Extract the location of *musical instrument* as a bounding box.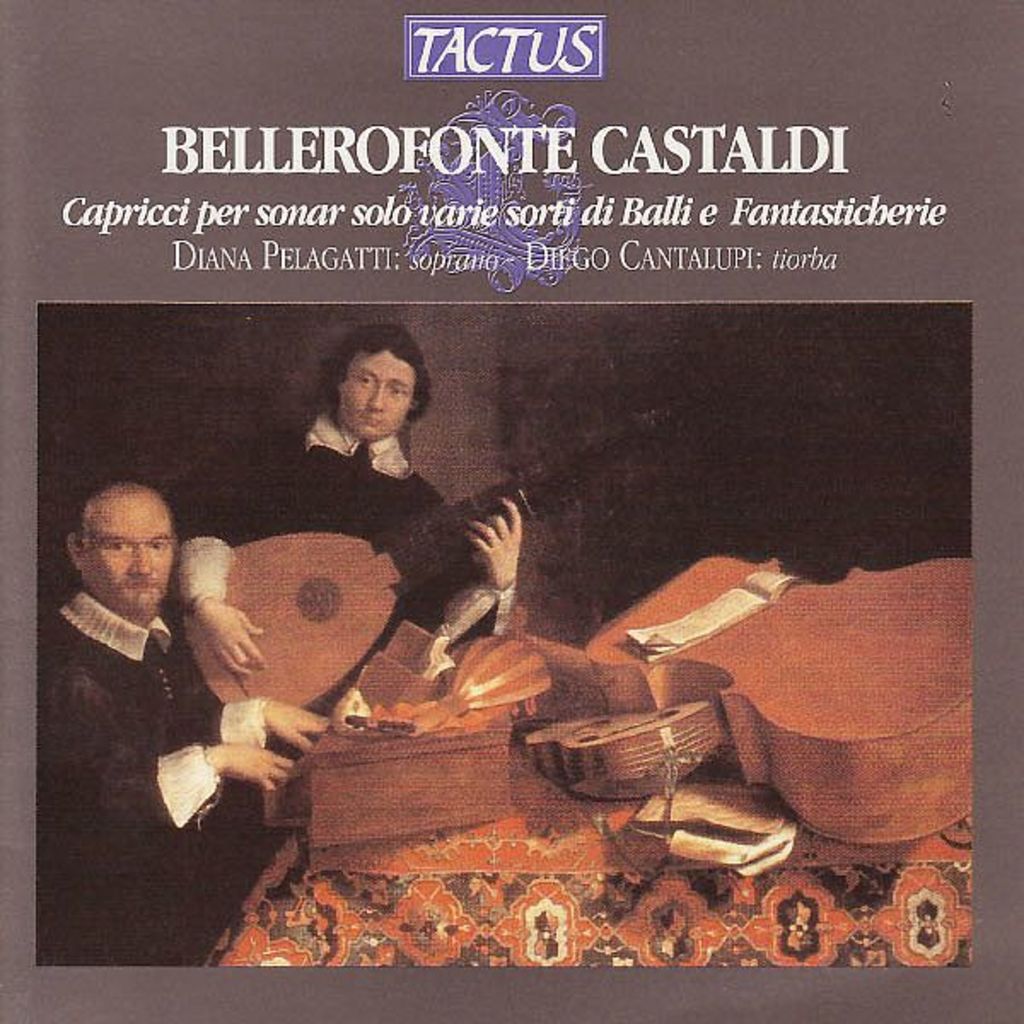
[left=177, top=410, right=679, bottom=717].
